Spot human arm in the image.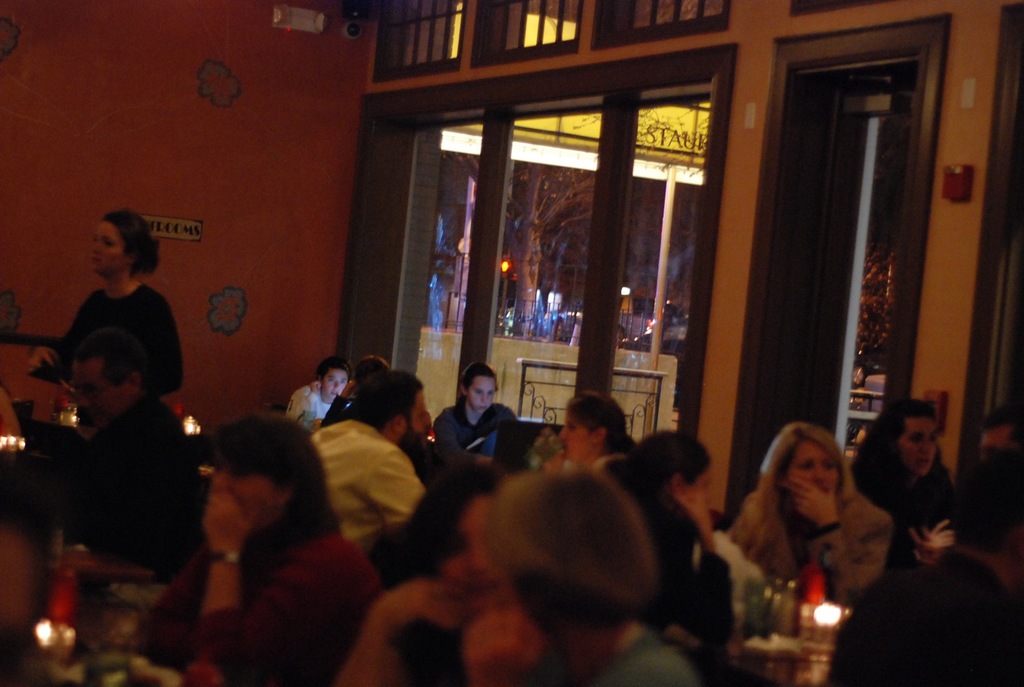
human arm found at bbox(904, 507, 956, 562).
